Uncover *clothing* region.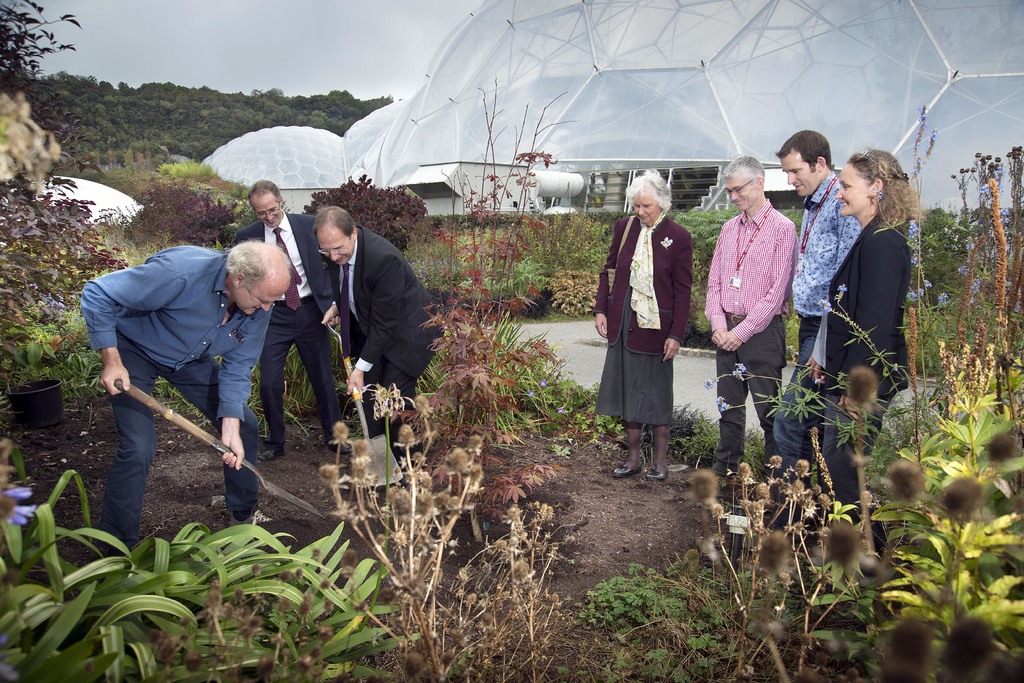
Uncovered: select_region(329, 231, 448, 452).
